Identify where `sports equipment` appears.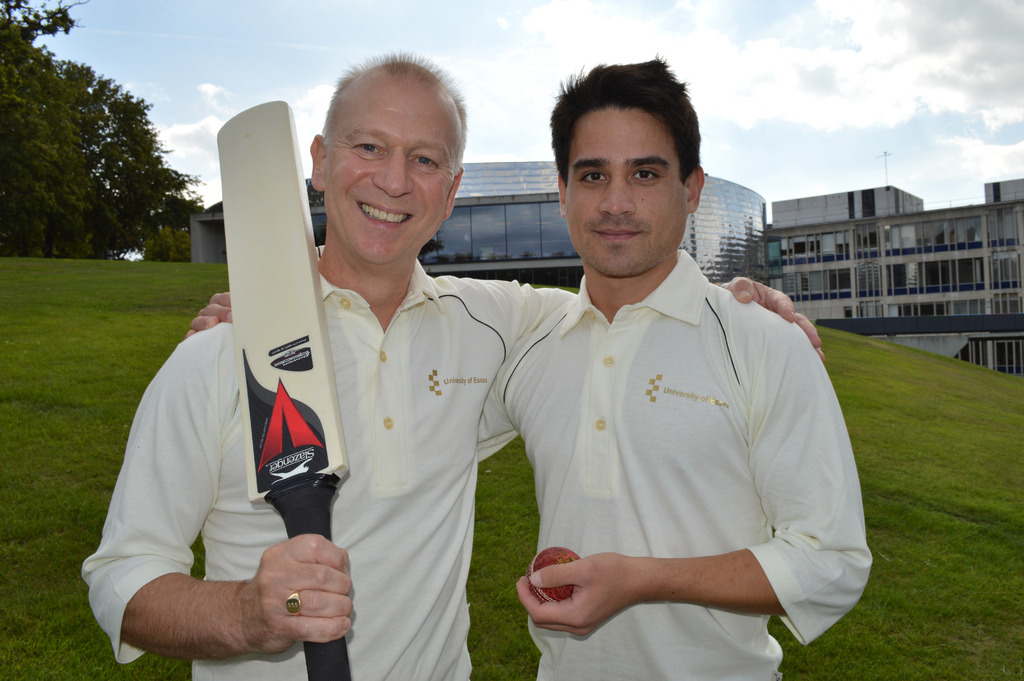
Appears at (522,543,582,603).
